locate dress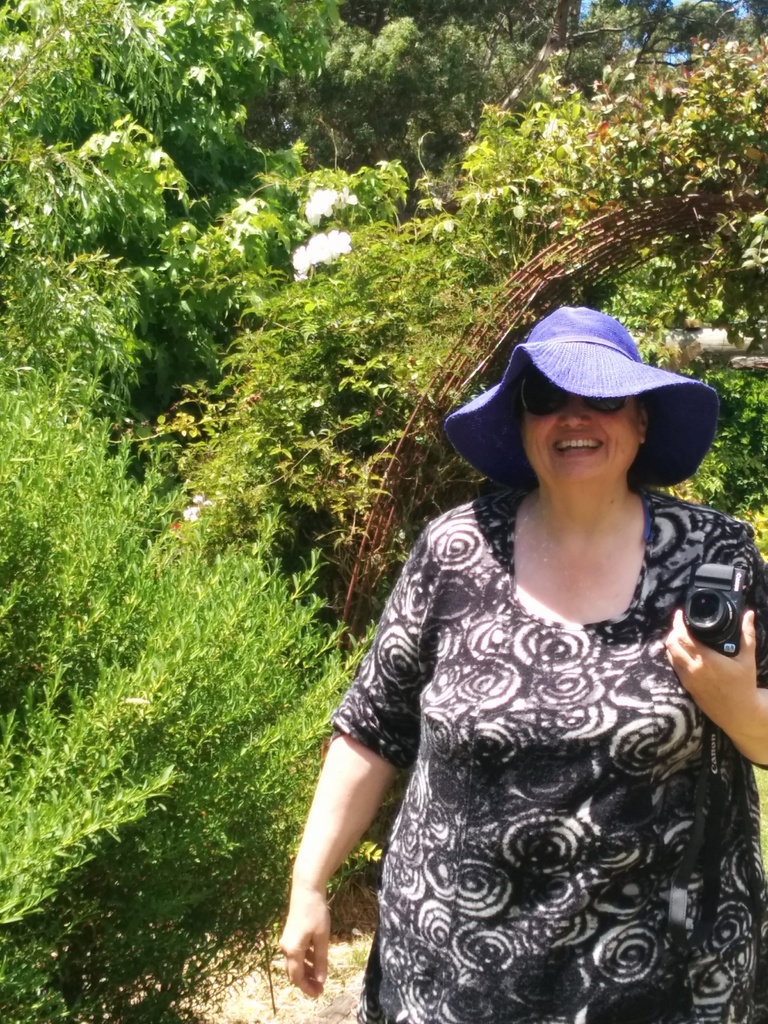
left=331, top=490, right=767, bottom=1023
